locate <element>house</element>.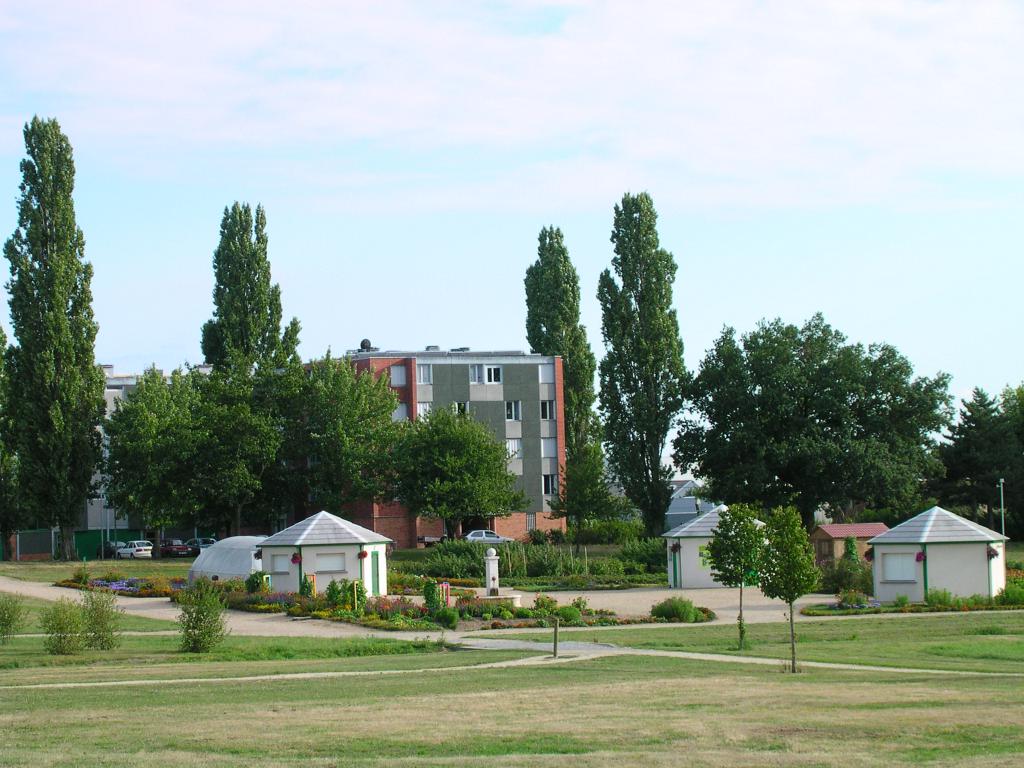
Bounding box: rect(84, 362, 220, 528).
